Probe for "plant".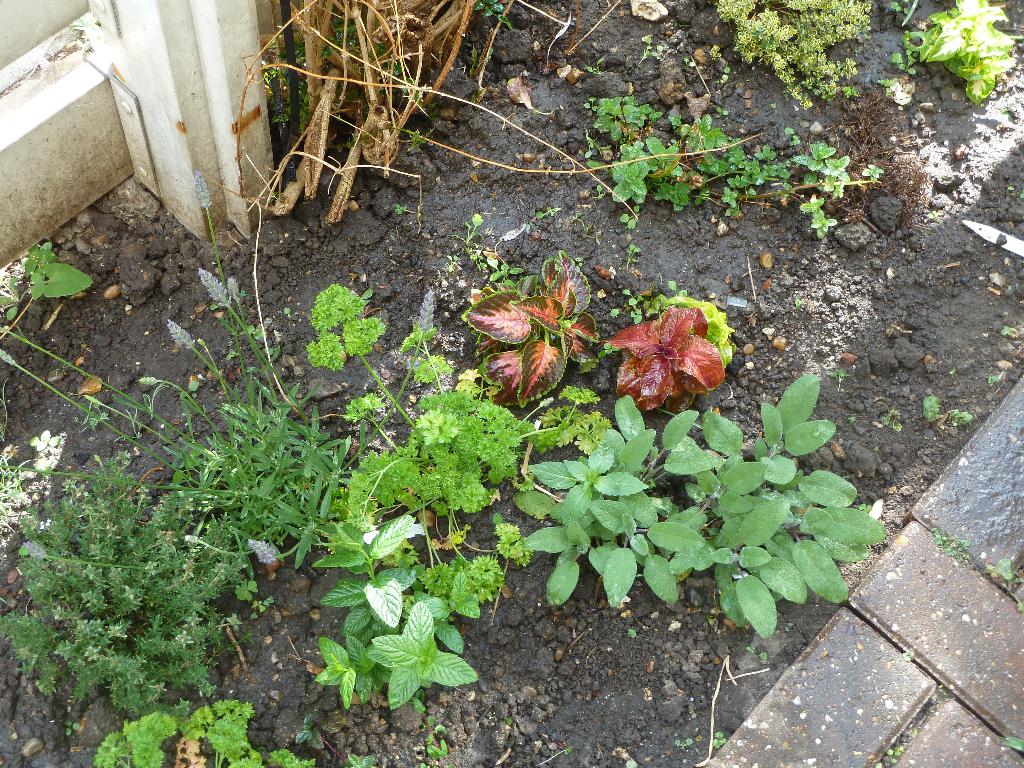
Probe result: x1=509 y1=374 x2=885 y2=634.
